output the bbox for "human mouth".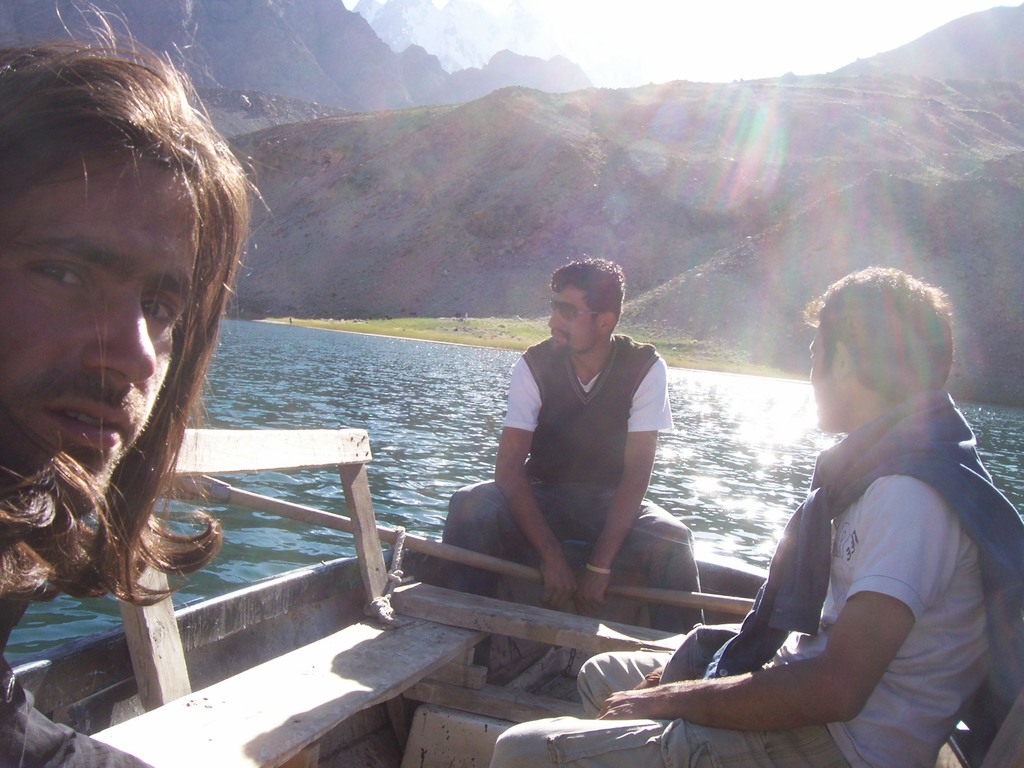
<region>22, 378, 135, 454</region>.
